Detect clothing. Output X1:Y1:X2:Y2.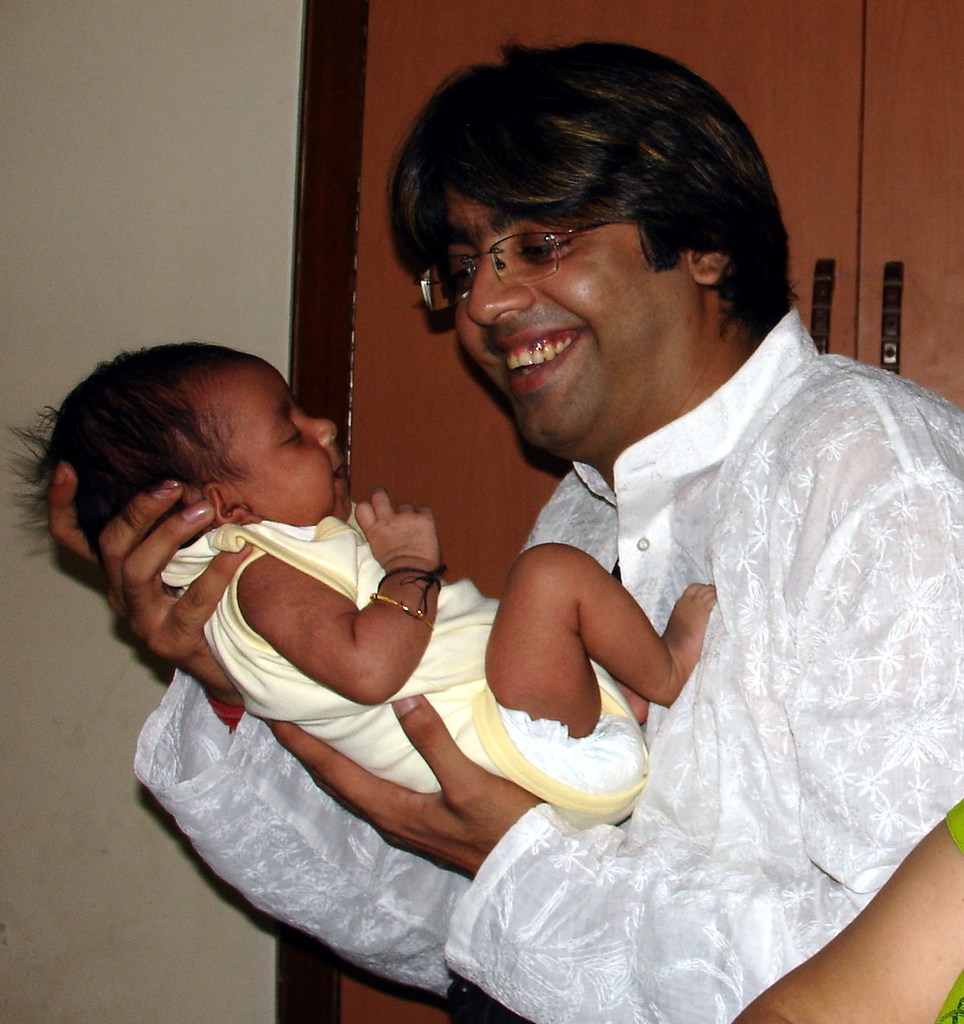
160:500:655:830.
